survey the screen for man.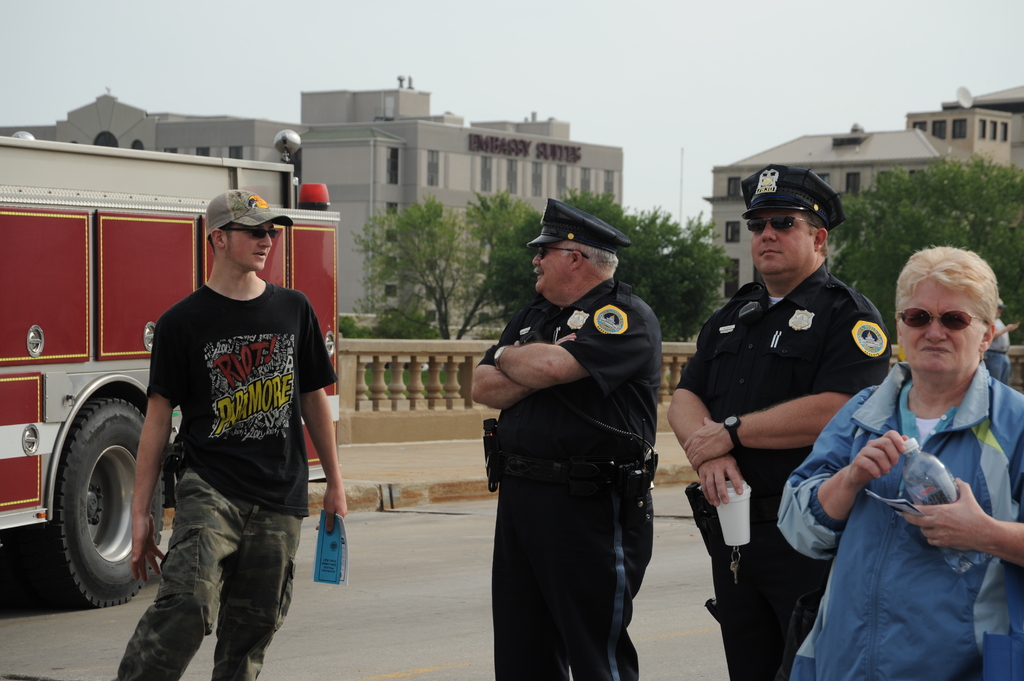
Survey found: (468, 193, 662, 680).
